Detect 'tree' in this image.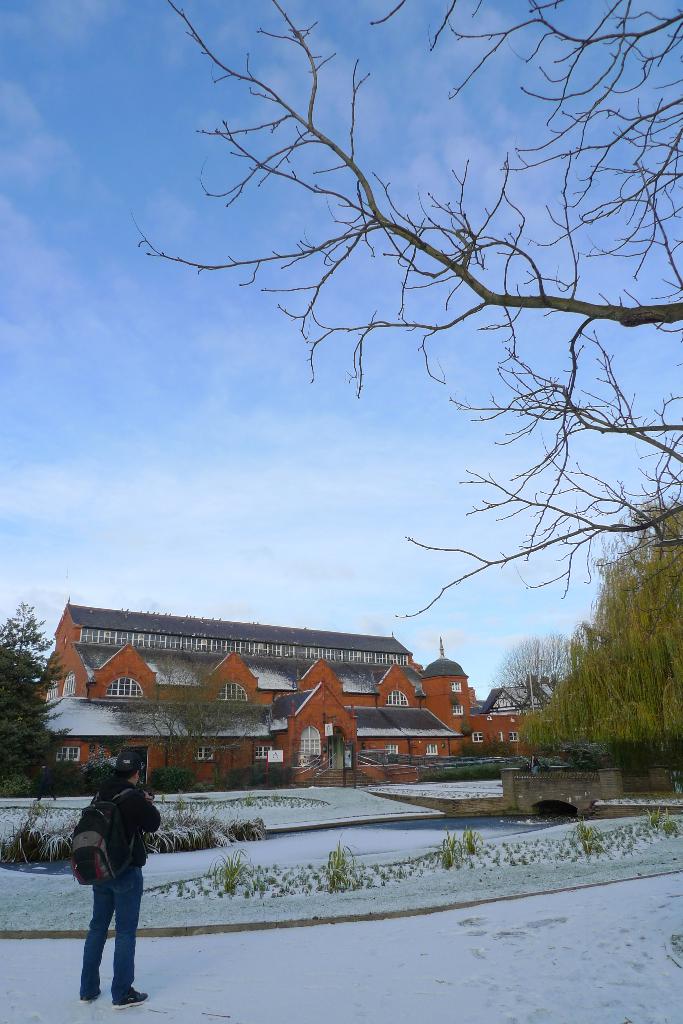
Detection: x1=120 y1=0 x2=682 y2=623.
